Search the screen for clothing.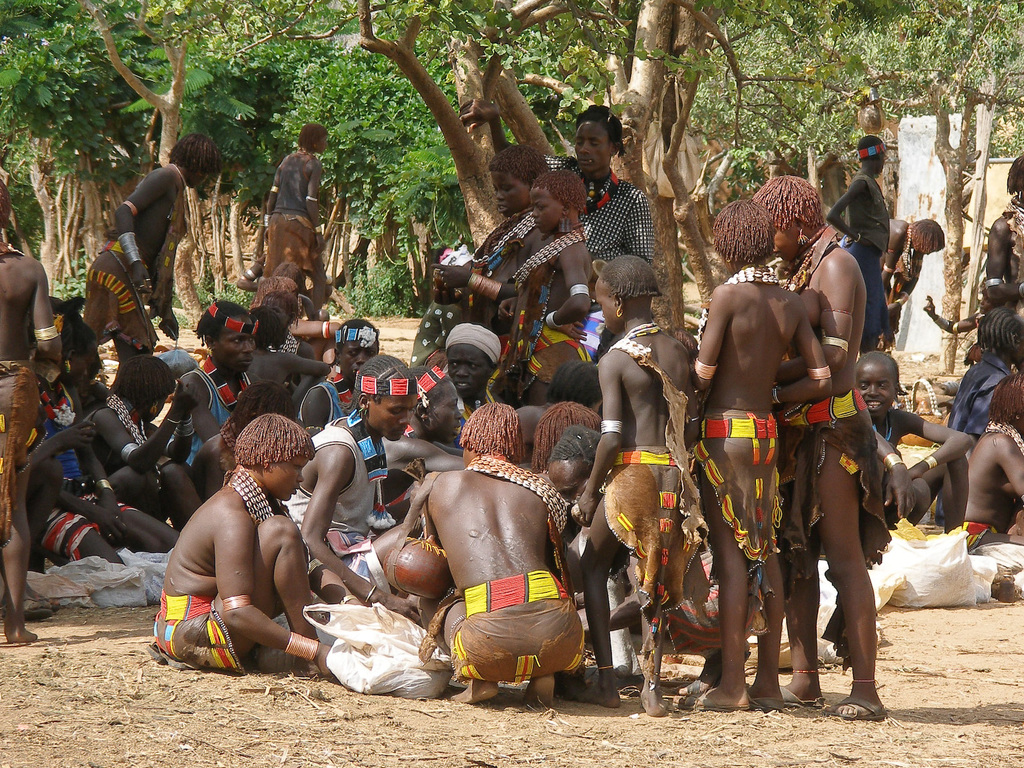
Found at (x1=502, y1=254, x2=594, y2=400).
